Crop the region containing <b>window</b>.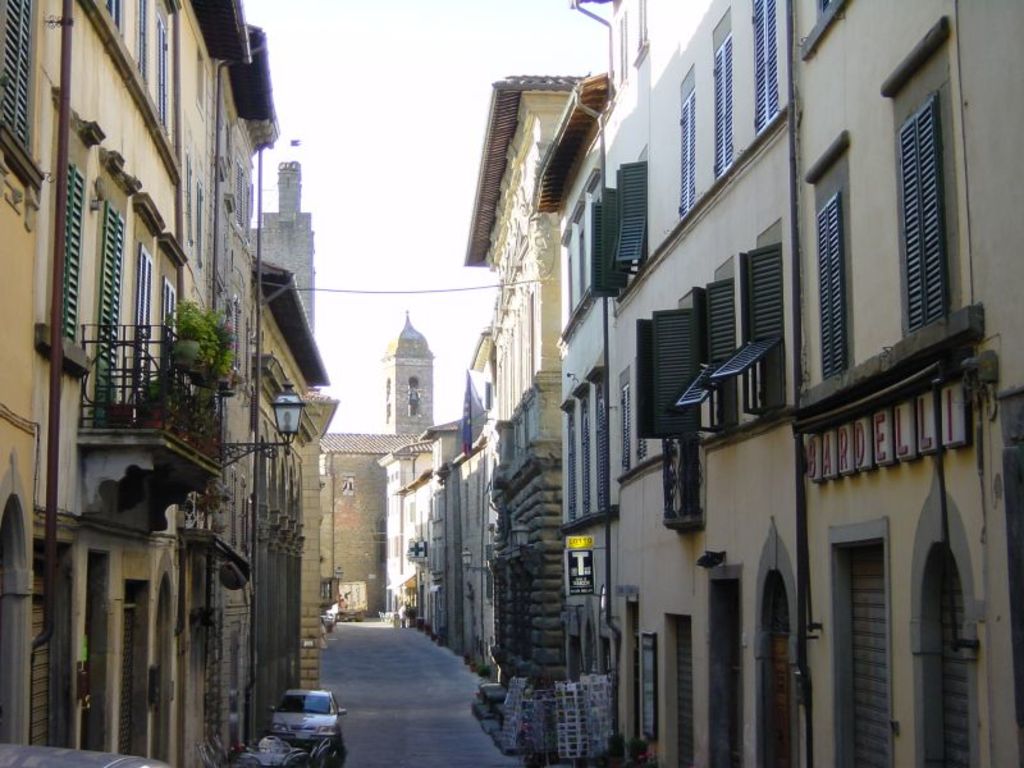
Crop region: locate(707, 23, 741, 180).
